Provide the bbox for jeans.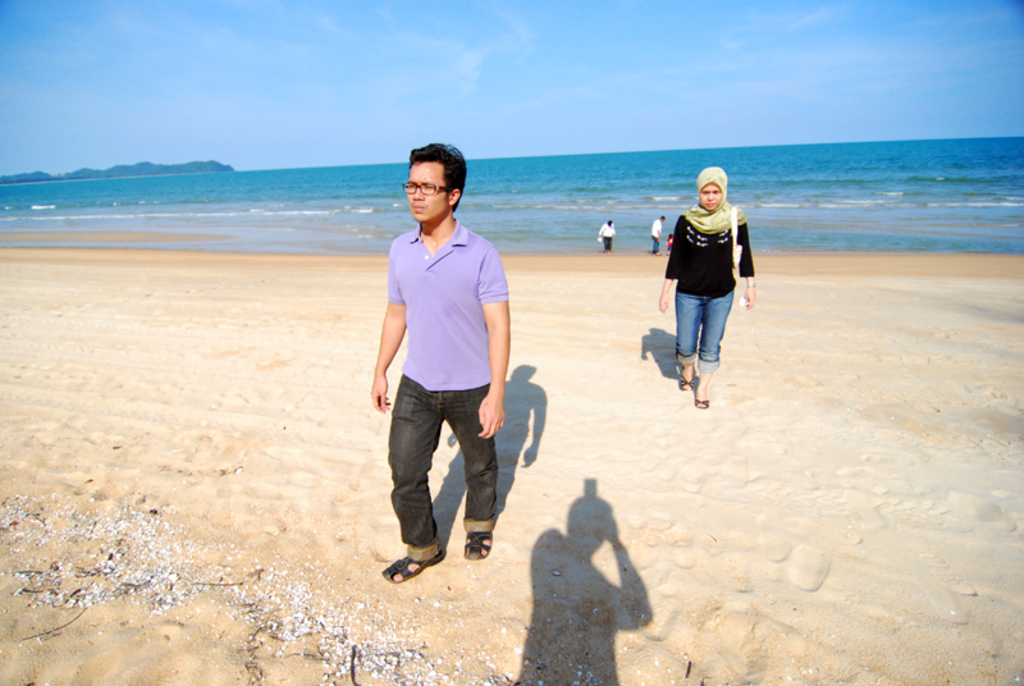
{"x1": 383, "y1": 387, "x2": 511, "y2": 570}.
